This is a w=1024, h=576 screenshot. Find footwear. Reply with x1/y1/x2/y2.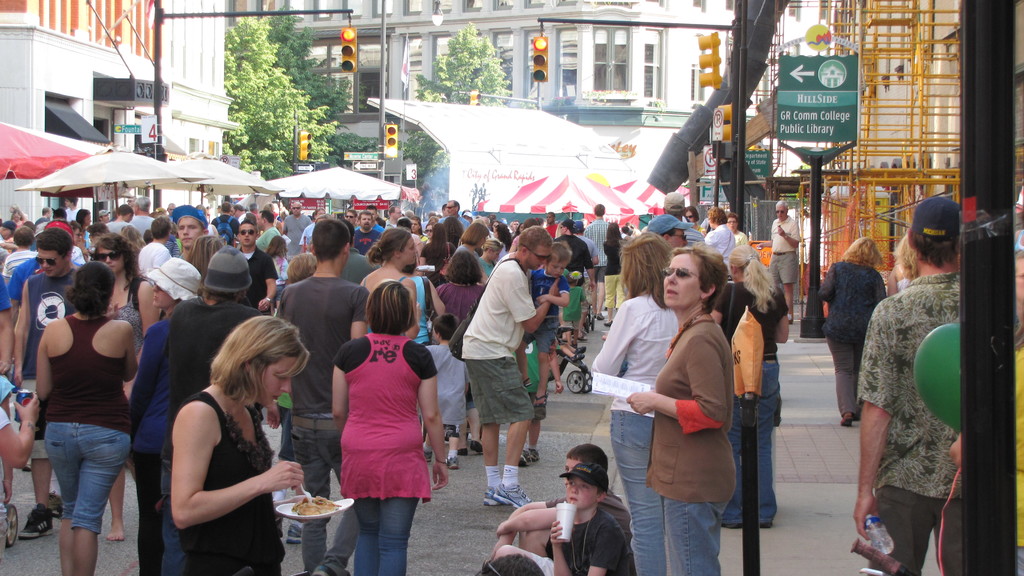
760/524/772/527.
